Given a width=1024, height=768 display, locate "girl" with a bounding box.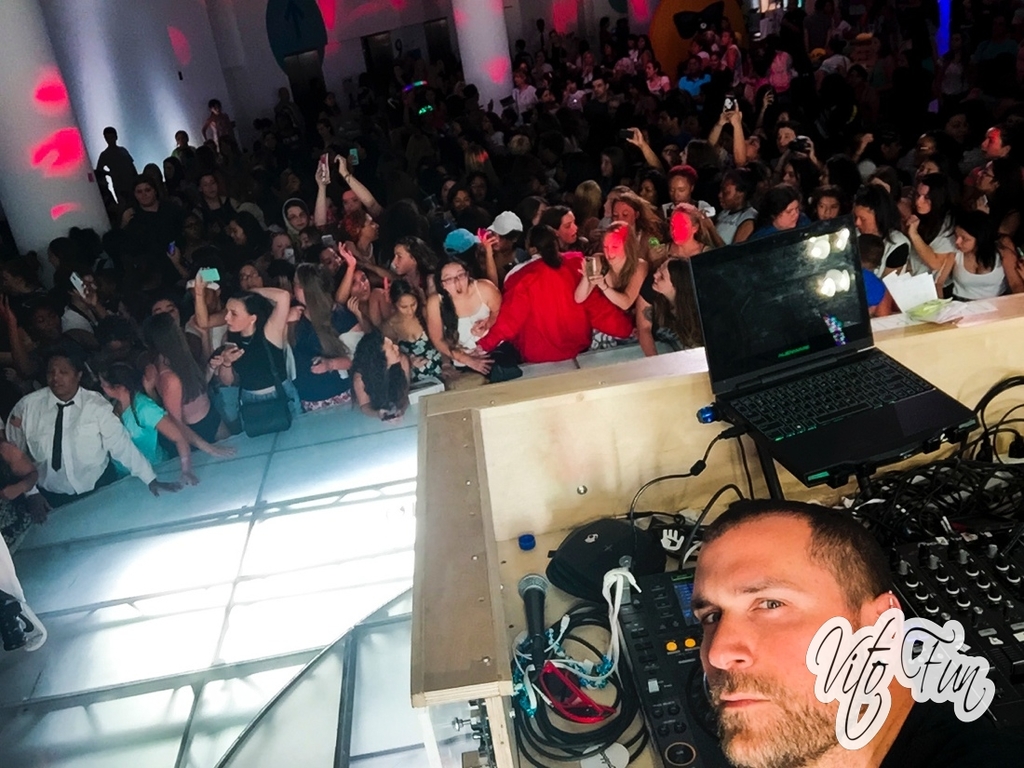
Located: rect(510, 72, 538, 122).
